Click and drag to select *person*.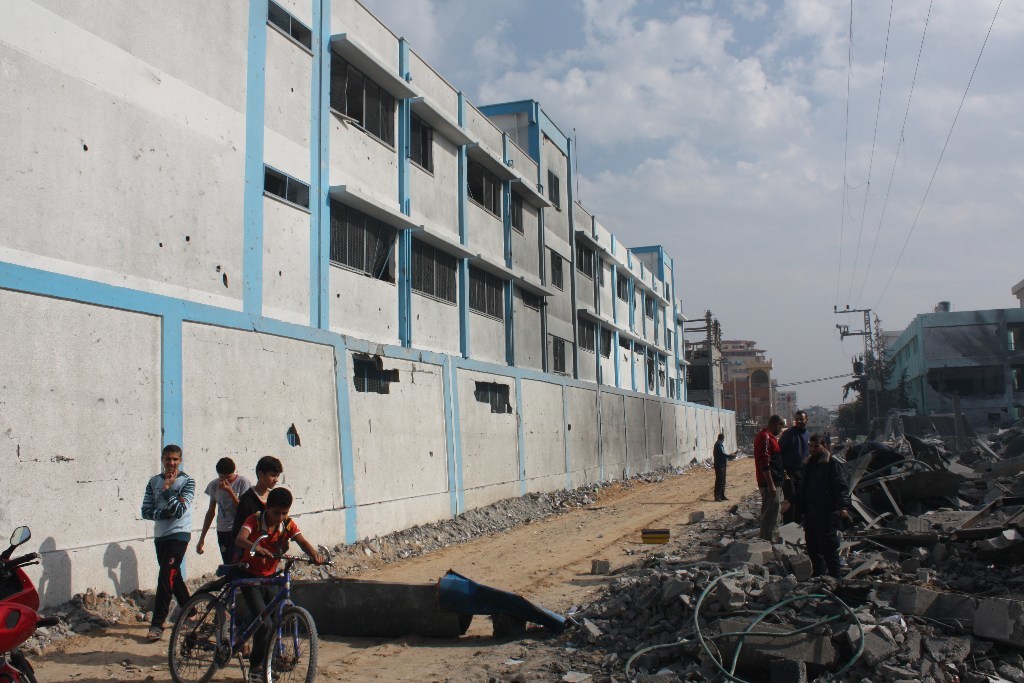
Selection: box(750, 407, 792, 545).
